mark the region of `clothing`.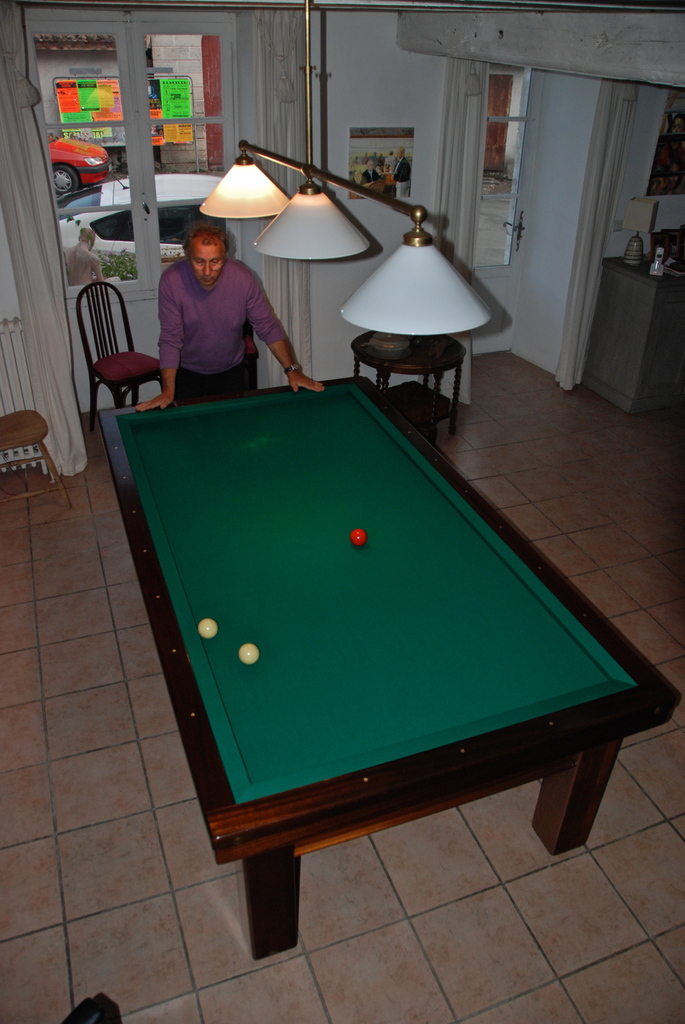
Region: detection(140, 233, 311, 383).
